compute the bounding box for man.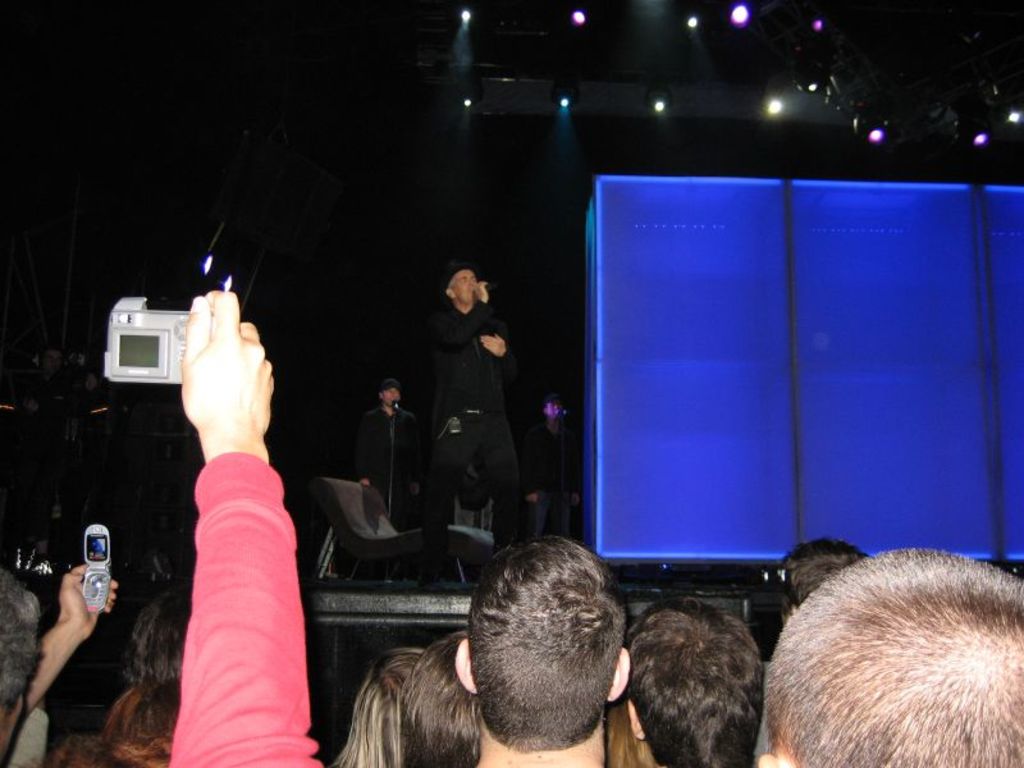
(777, 535, 878, 625).
